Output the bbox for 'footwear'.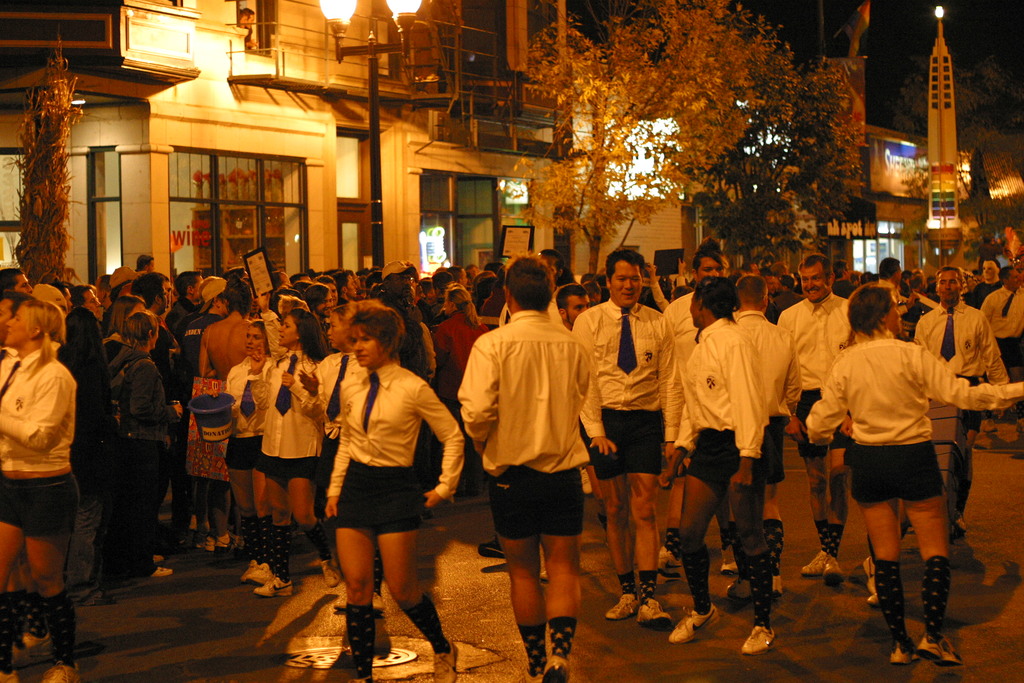
crop(636, 596, 672, 632).
